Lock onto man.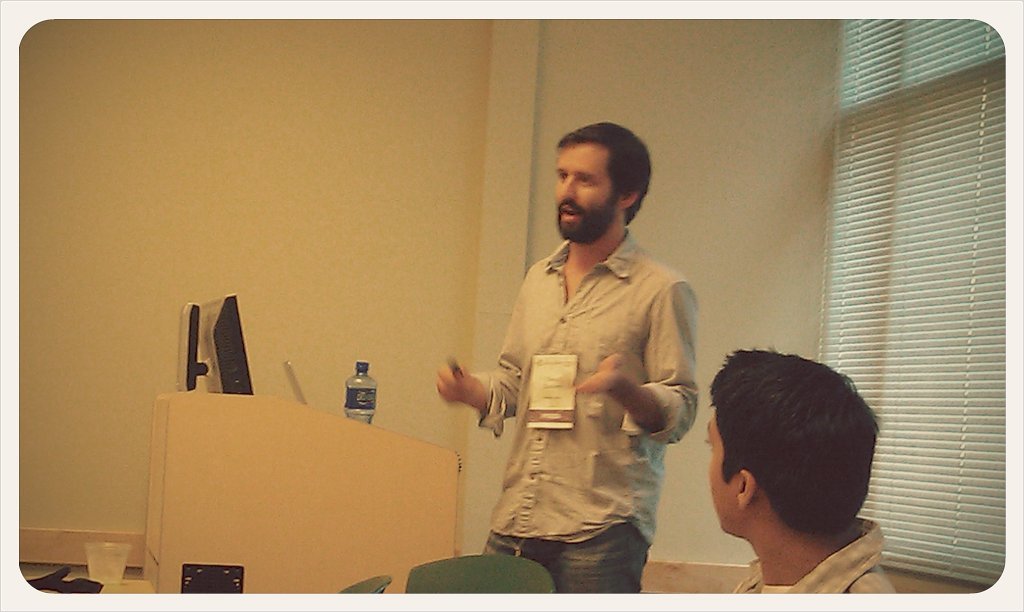
Locked: (left=700, top=340, right=898, bottom=595).
